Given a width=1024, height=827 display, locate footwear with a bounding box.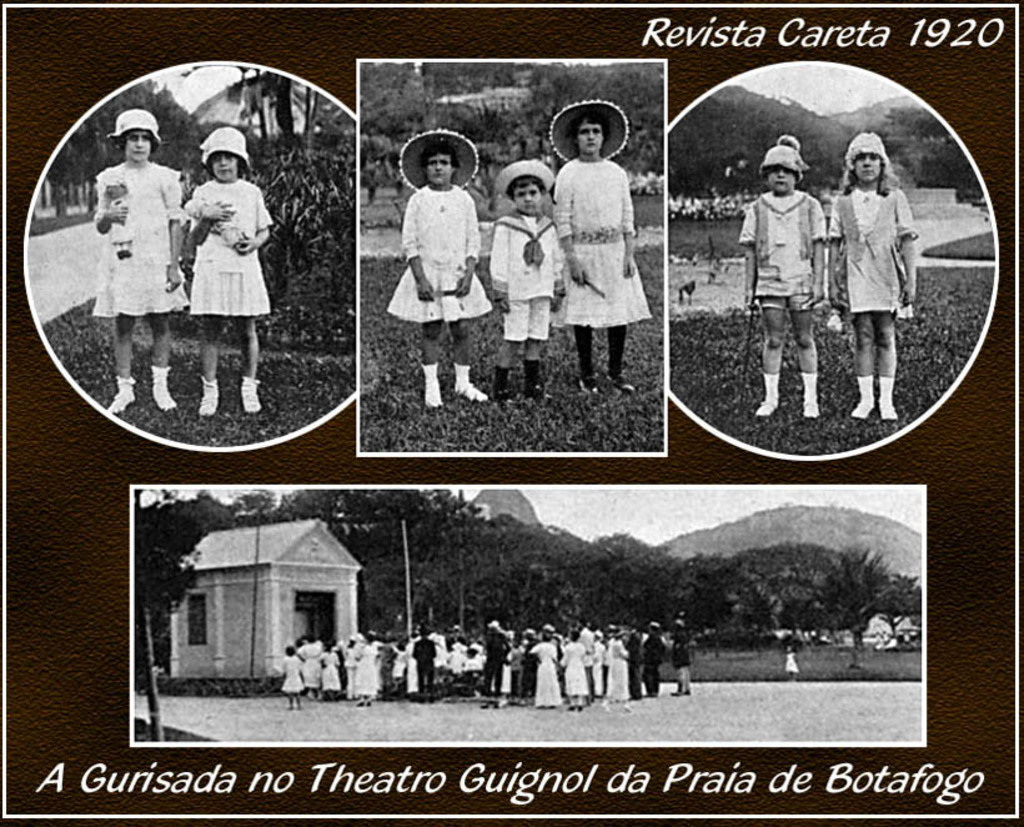
Located: rect(577, 375, 602, 399).
